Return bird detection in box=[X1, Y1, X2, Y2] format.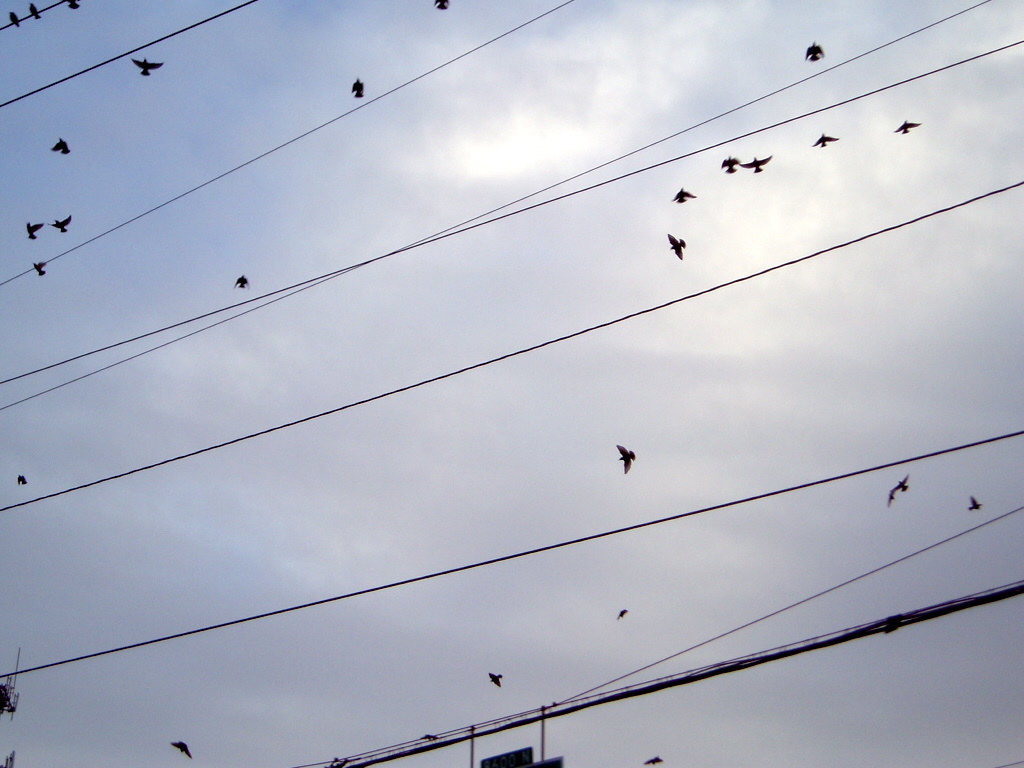
box=[29, 221, 47, 237].
